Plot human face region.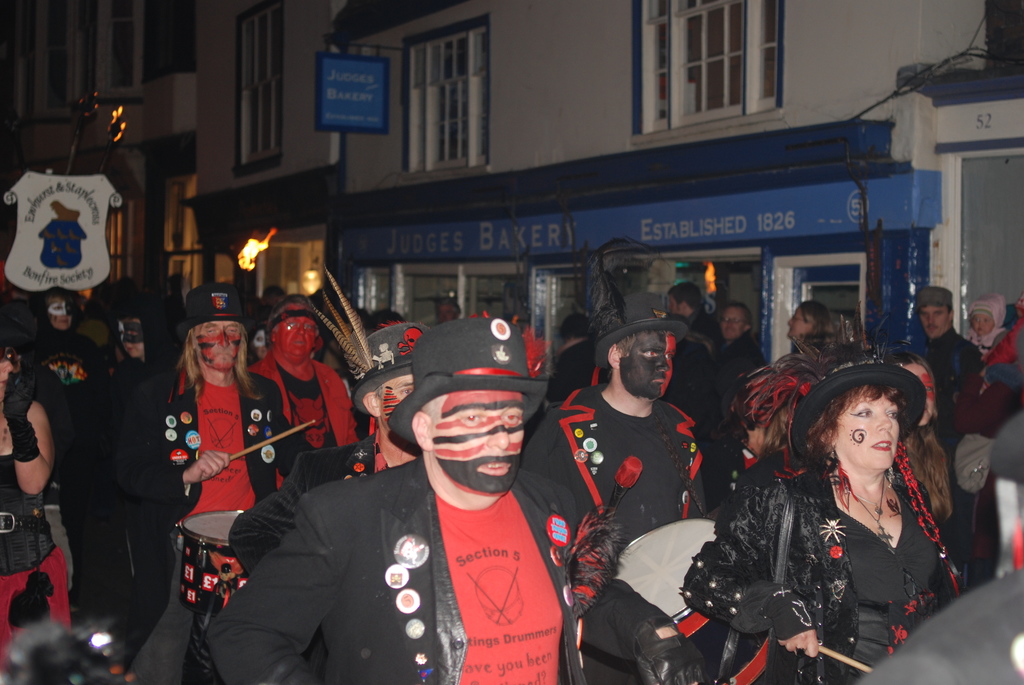
Plotted at 46 294 76 329.
